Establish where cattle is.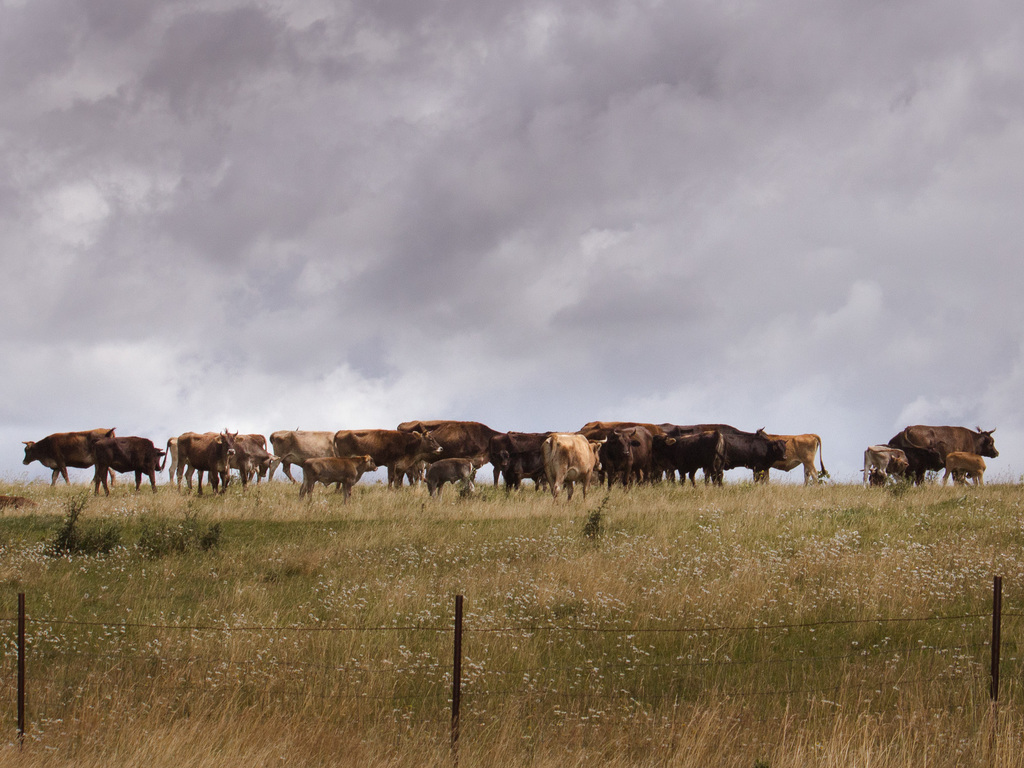
Established at 177/430/237/495.
